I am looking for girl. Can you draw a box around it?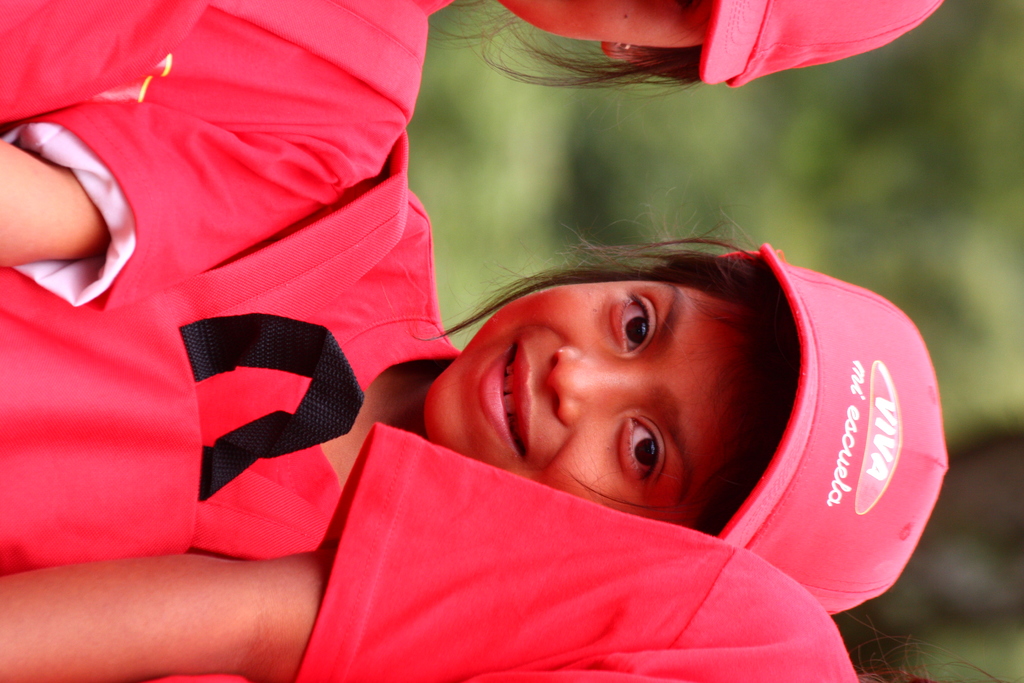
Sure, the bounding box is Rect(0, 190, 952, 616).
